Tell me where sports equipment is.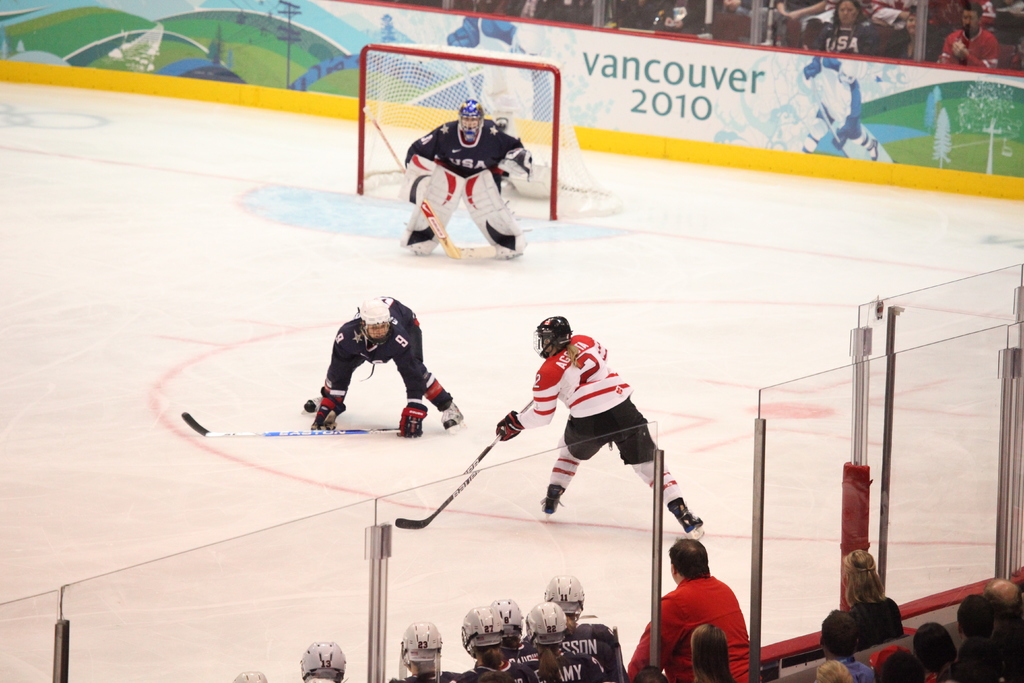
sports equipment is at rect(459, 100, 486, 143).
